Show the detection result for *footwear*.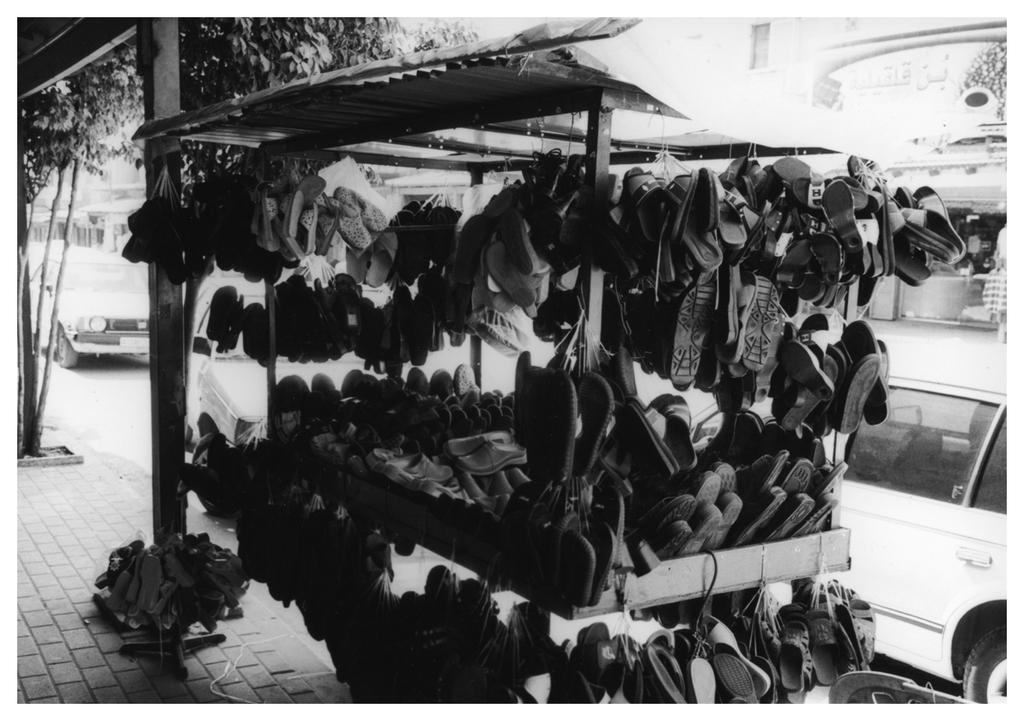
BBox(801, 324, 915, 492).
